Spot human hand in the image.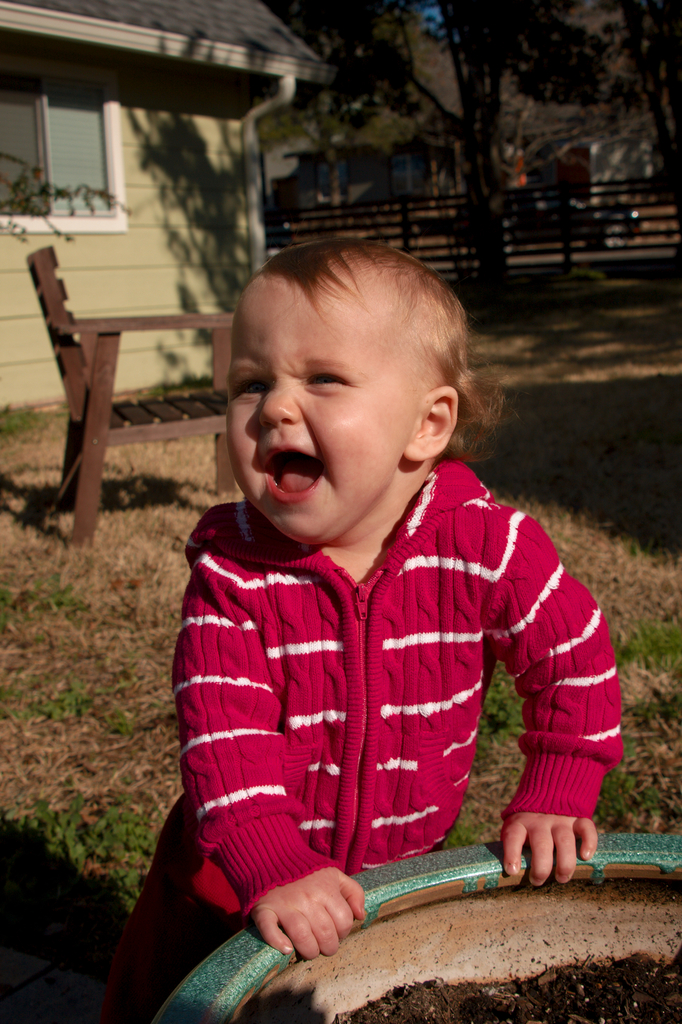
human hand found at 264/879/376/964.
